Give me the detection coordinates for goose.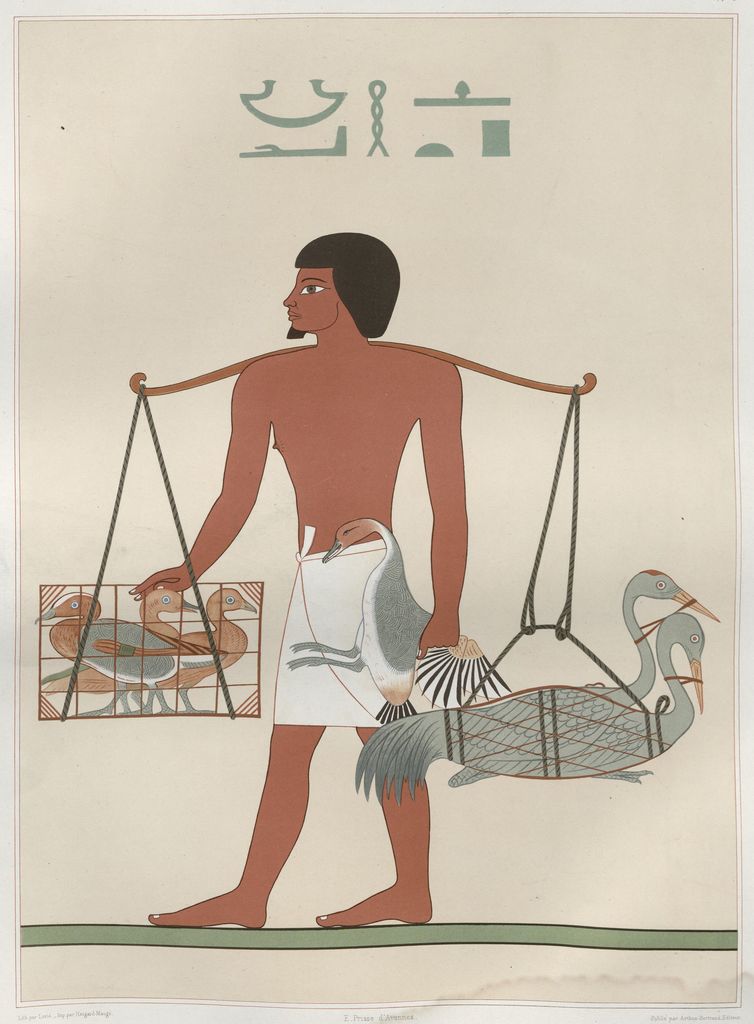
135 588 258 712.
